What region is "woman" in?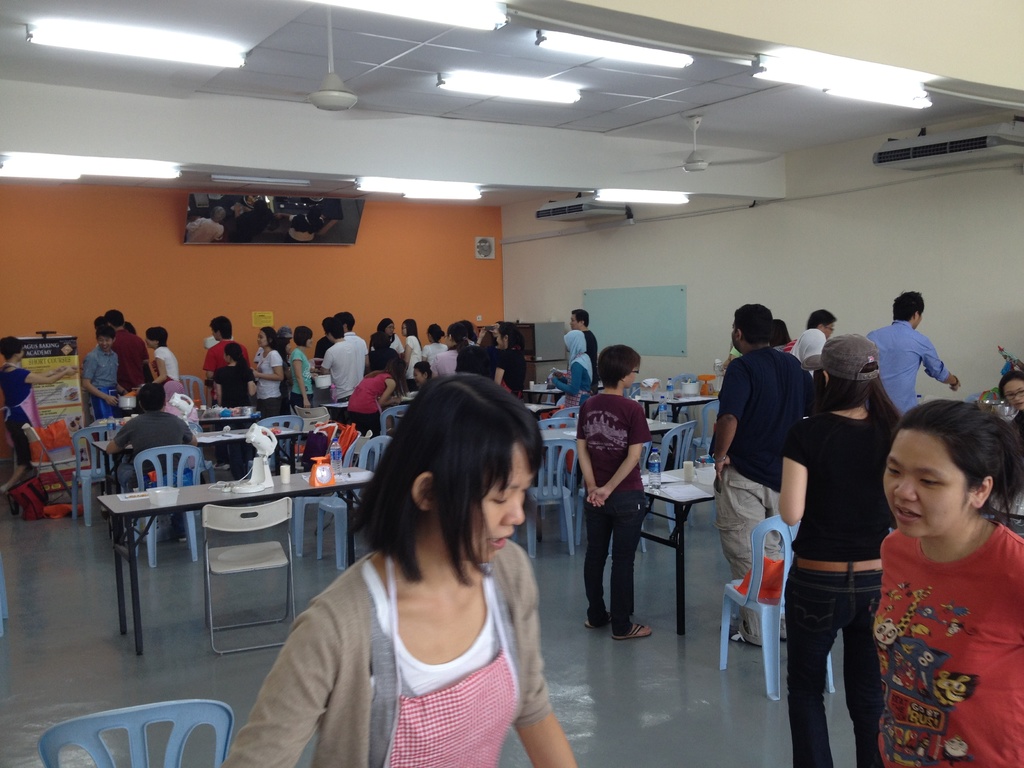
select_region(214, 346, 255, 470).
